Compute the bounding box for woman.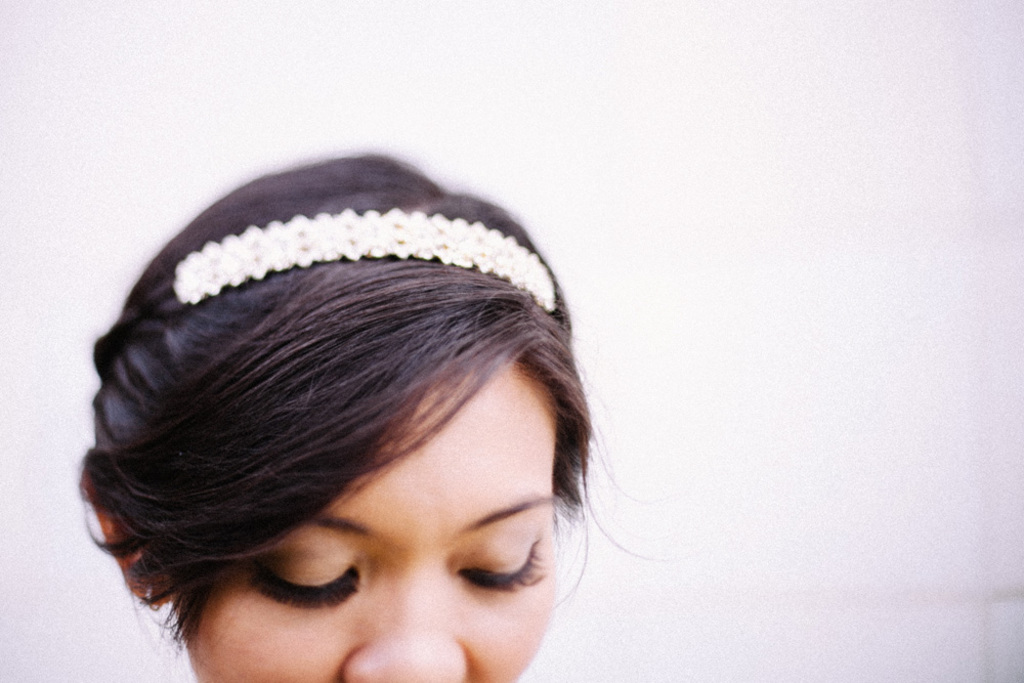
x1=24, y1=128, x2=693, y2=674.
